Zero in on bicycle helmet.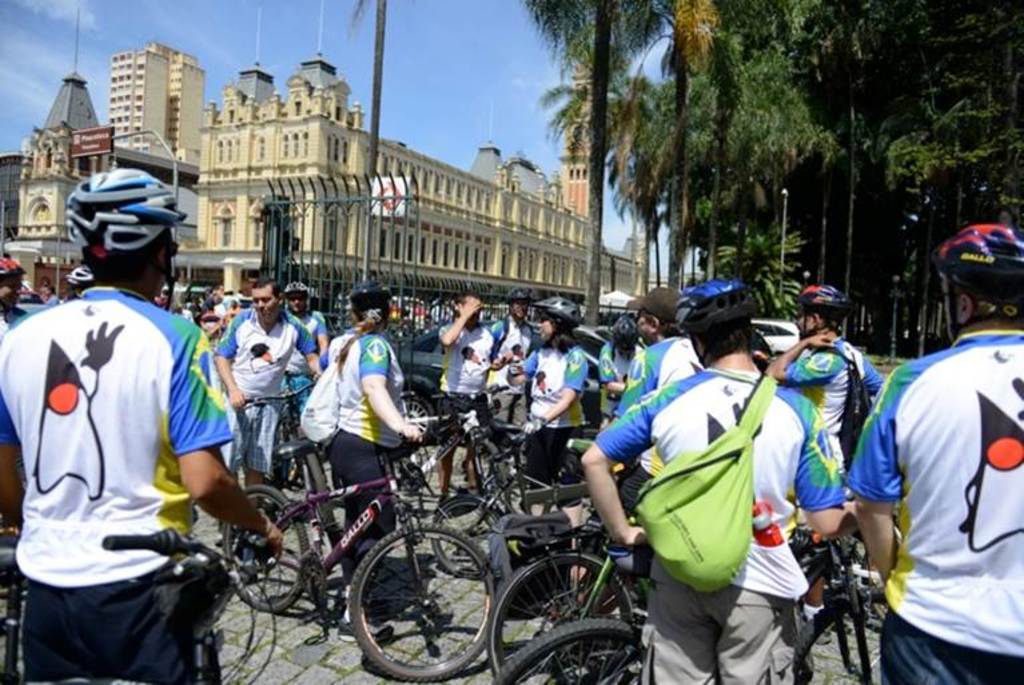
Zeroed in: <bbox>59, 268, 85, 282</bbox>.
